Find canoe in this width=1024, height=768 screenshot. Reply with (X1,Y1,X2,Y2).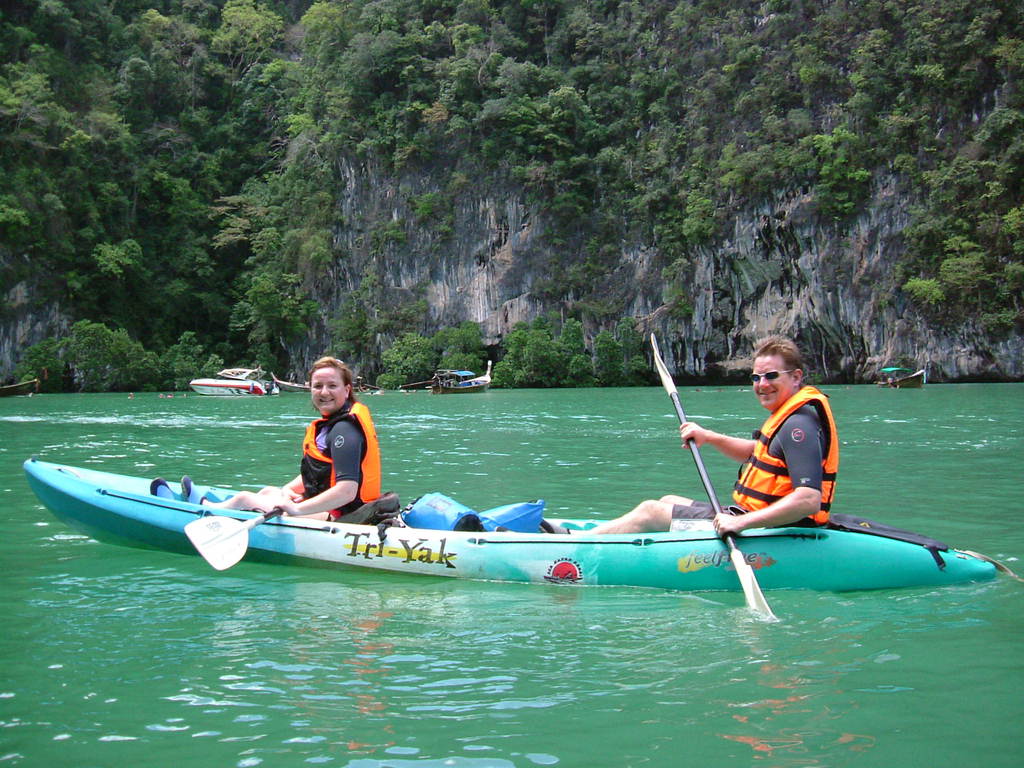
(868,361,931,390).
